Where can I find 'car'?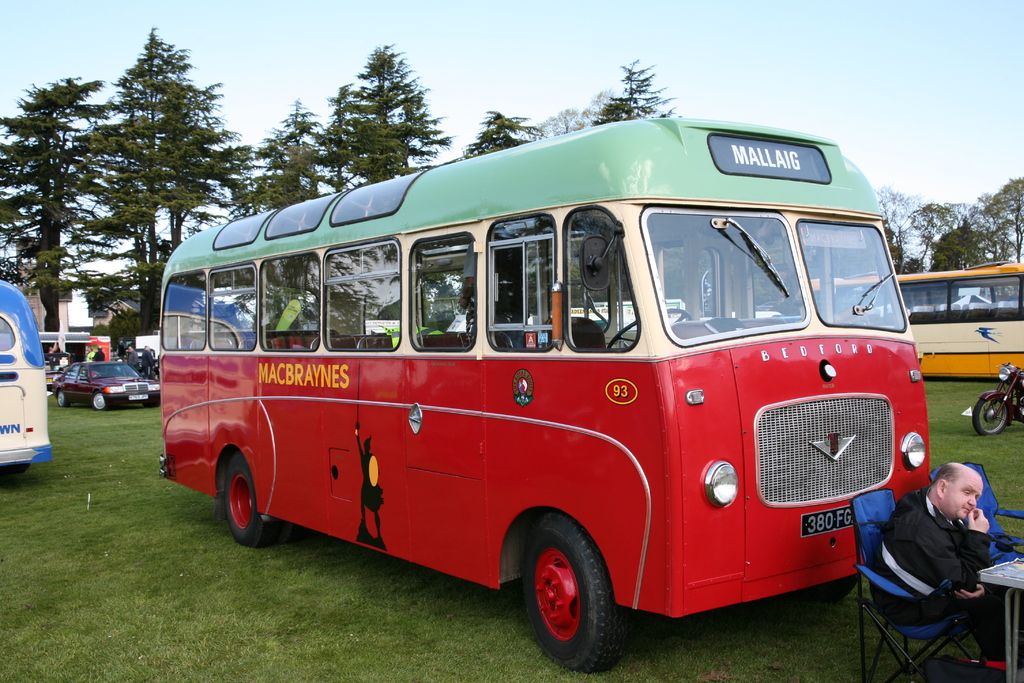
You can find it at 47, 357, 157, 409.
